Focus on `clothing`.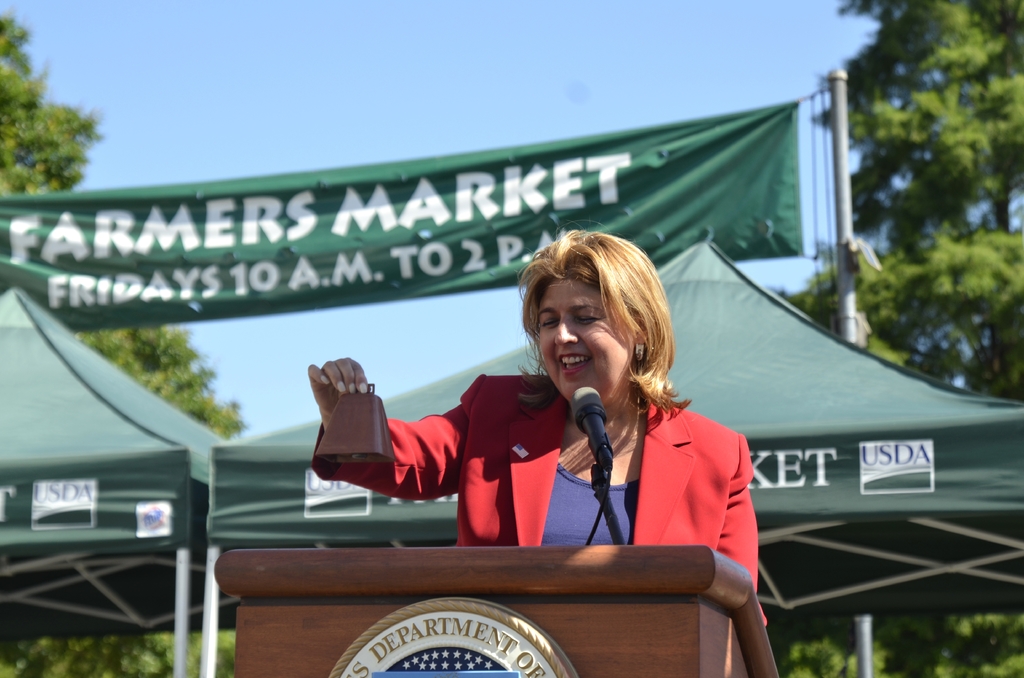
Focused at (318, 355, 762, 570).
